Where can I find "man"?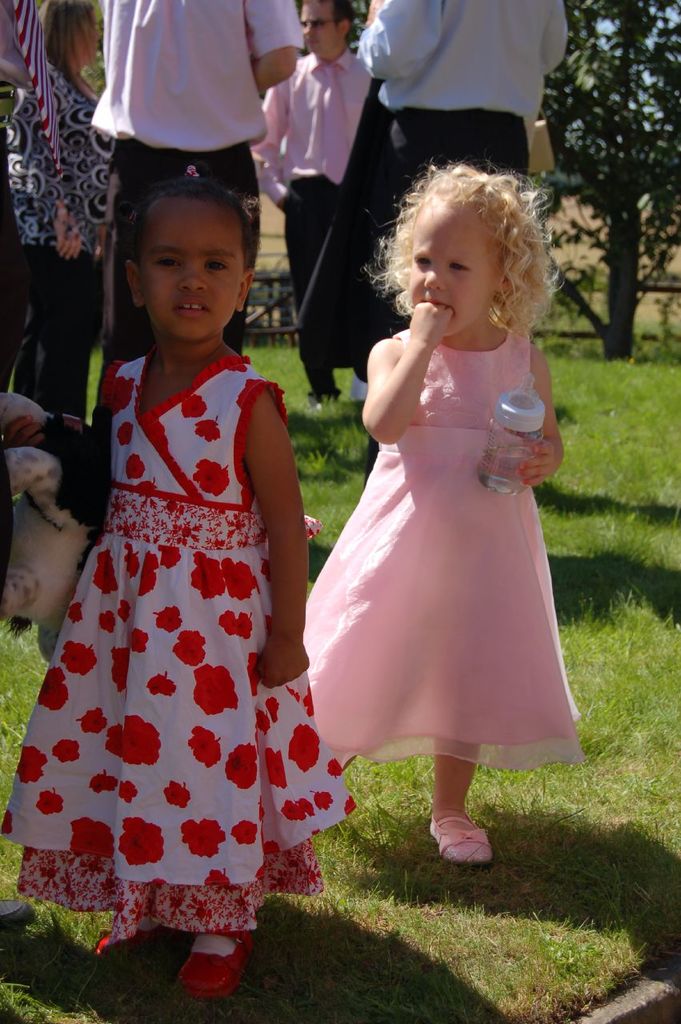
You can find it at {"x1": 242, "y1": 0, "x2": 393, "y2": 411}.
